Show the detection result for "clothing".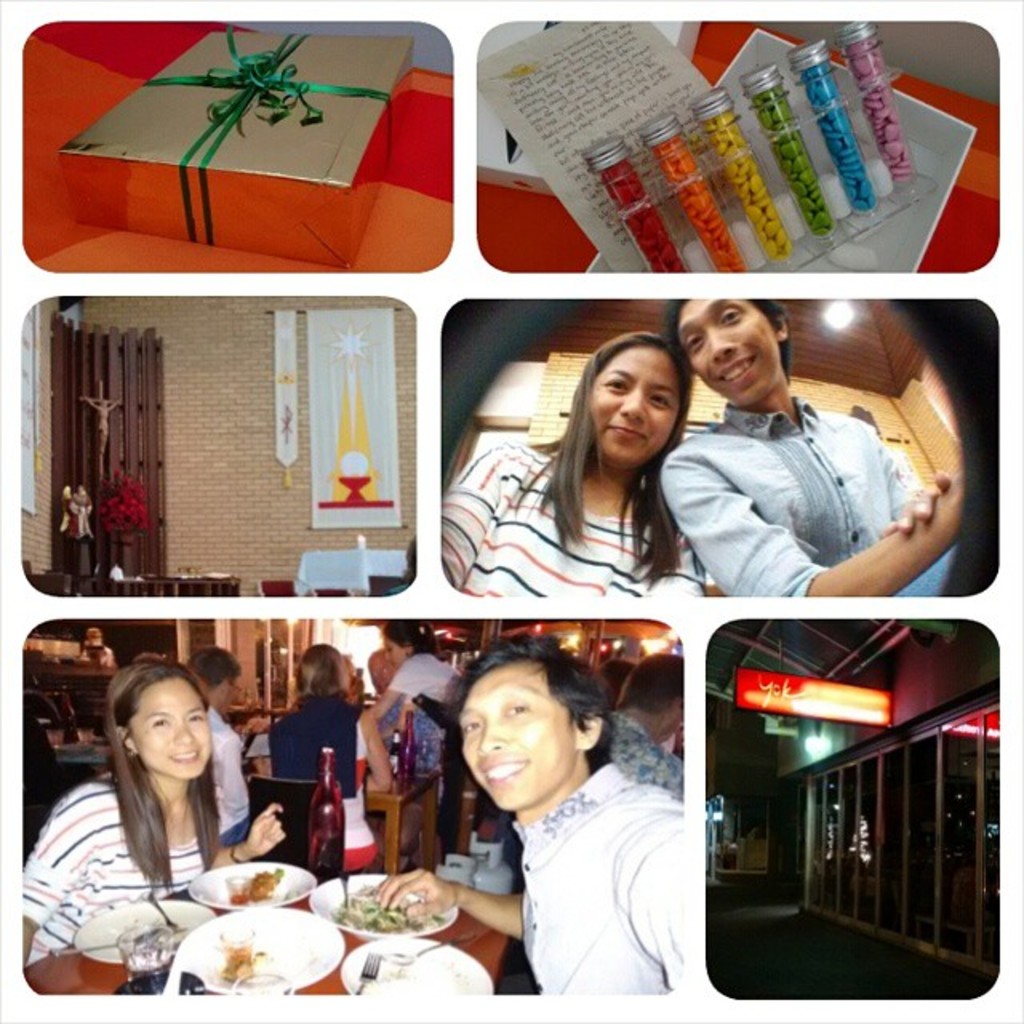
crop(446, 445, 707, 610).
